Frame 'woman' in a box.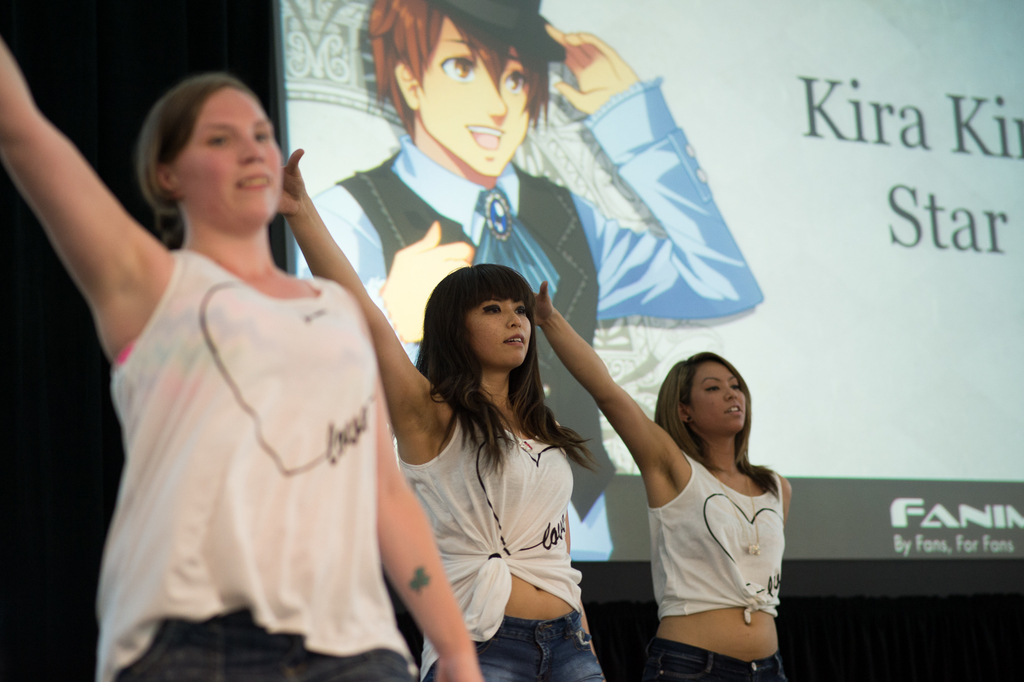
(0,26,486,681).
